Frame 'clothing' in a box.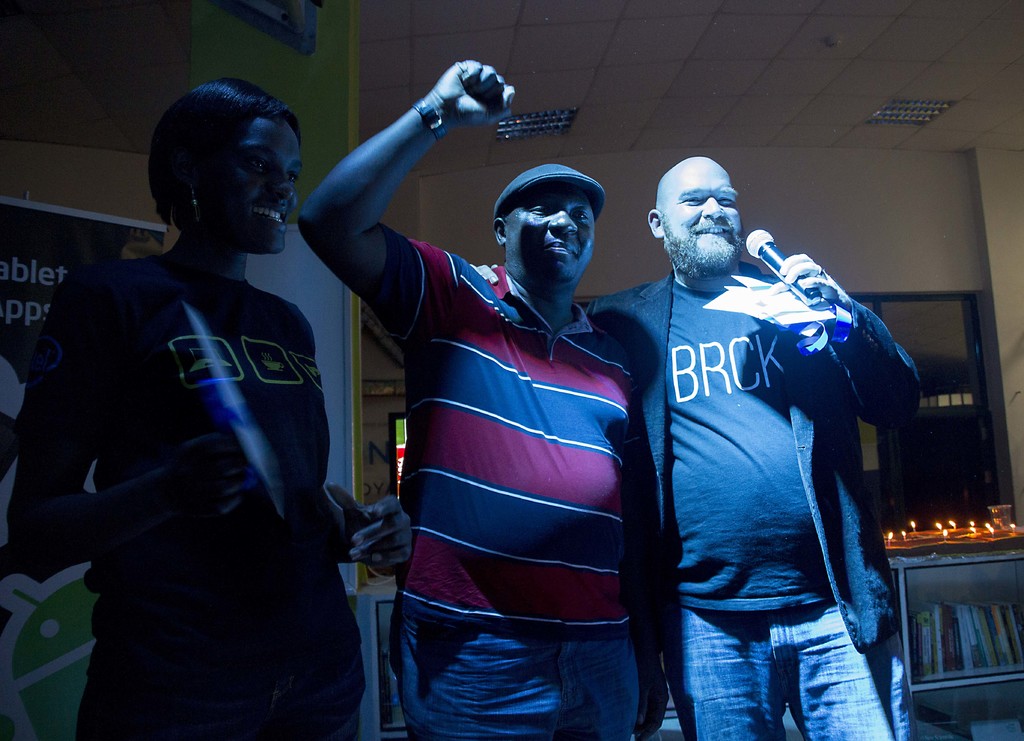
370,220,641,740.
